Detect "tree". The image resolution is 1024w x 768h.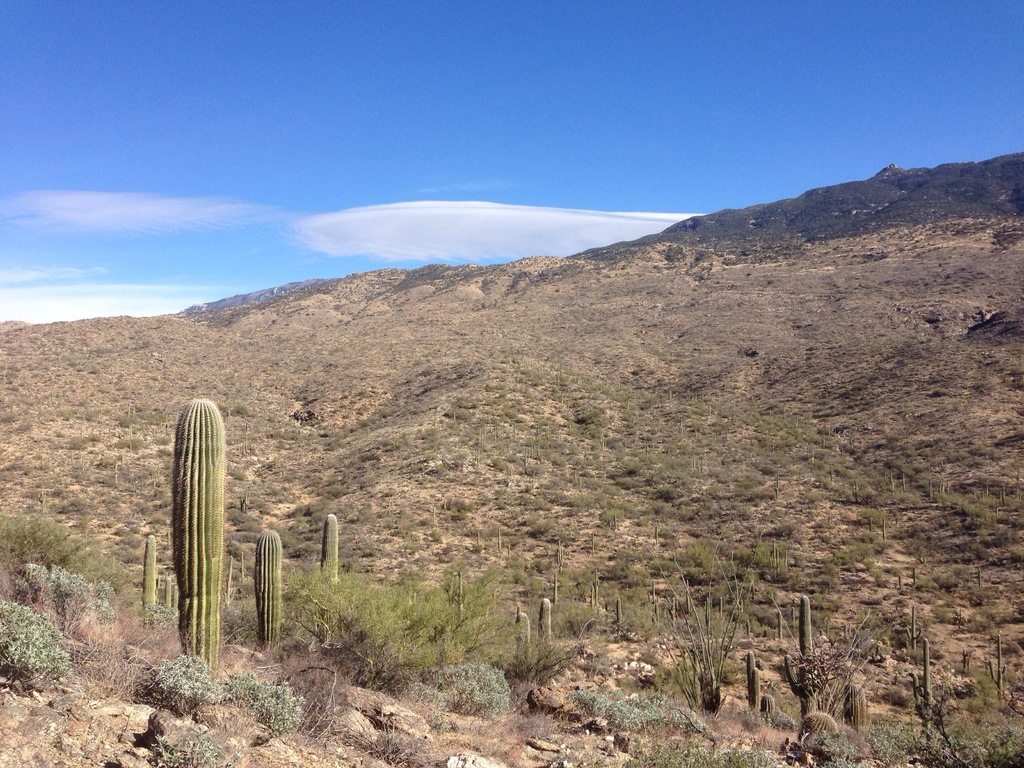
l=133, t=357, r=243, b=656.
